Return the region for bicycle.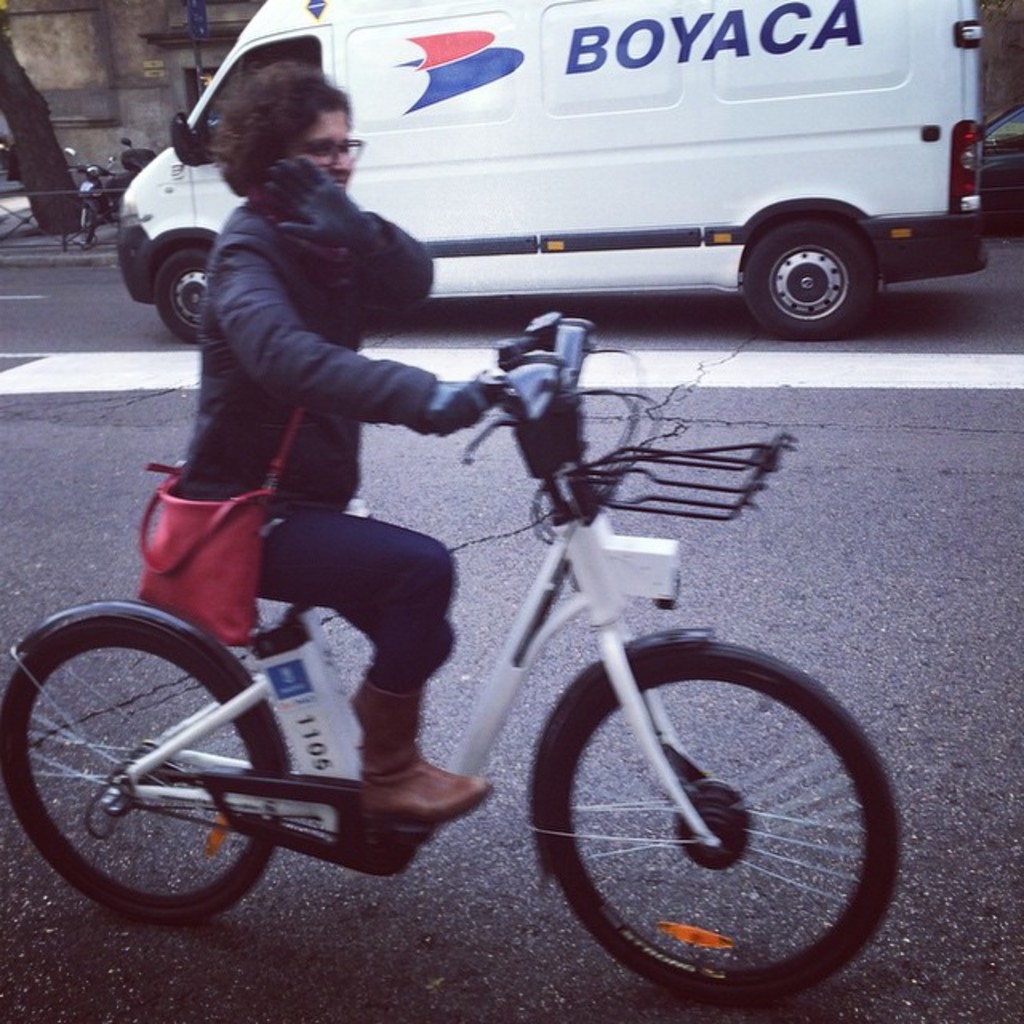
[24,278,928,986].
